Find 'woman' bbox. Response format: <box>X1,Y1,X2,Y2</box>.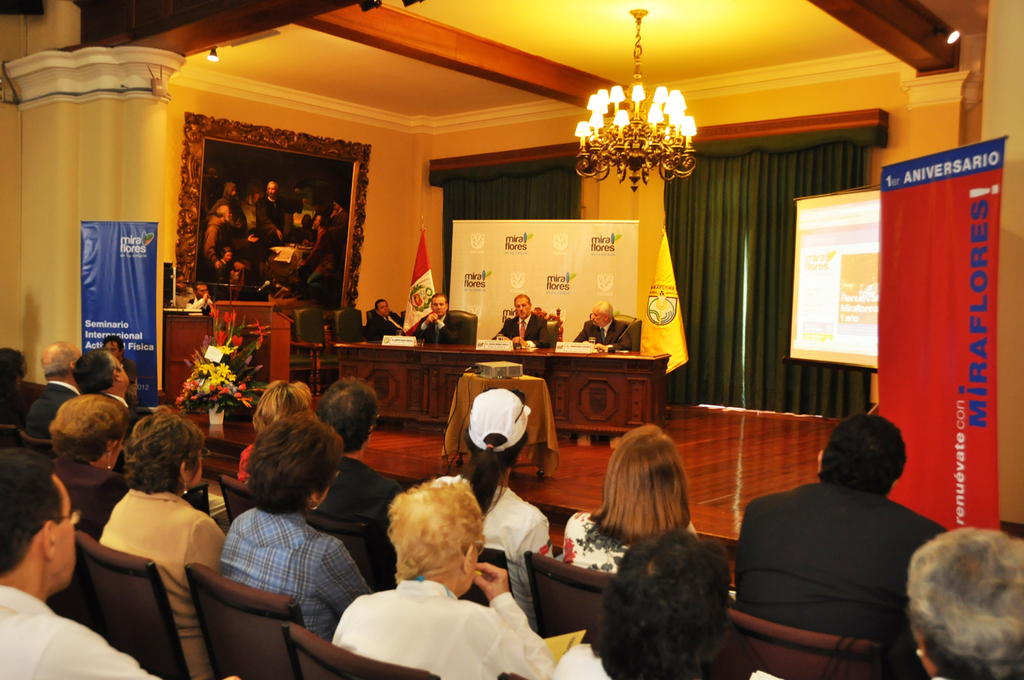
<box>557,428,698,575</box>.
